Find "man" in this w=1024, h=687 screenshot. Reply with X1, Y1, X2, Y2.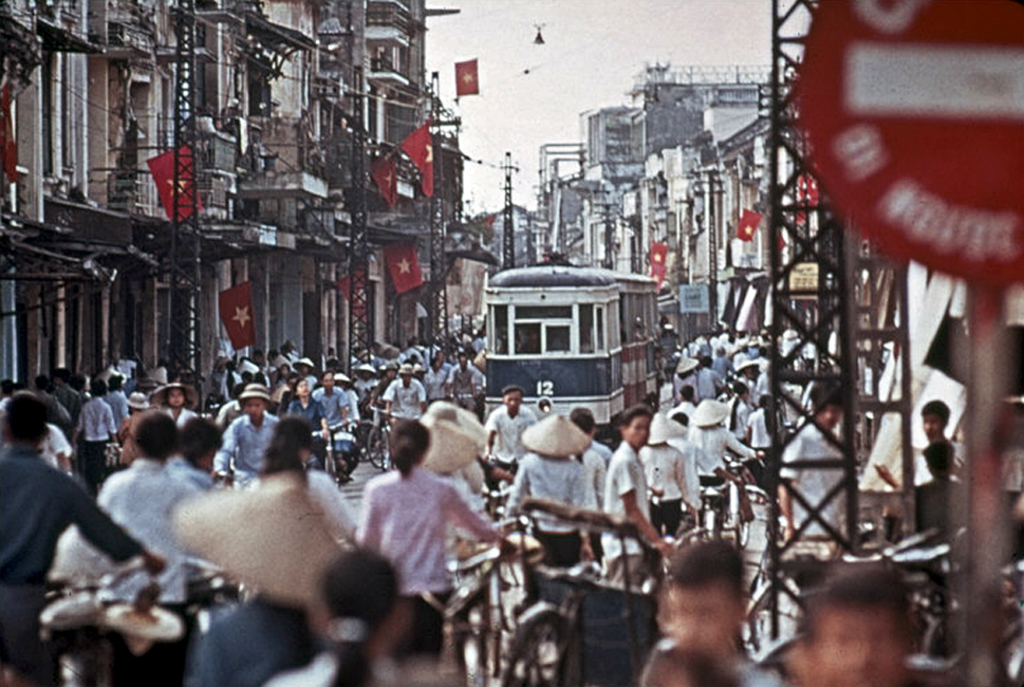
635, 416, 694, 532.
